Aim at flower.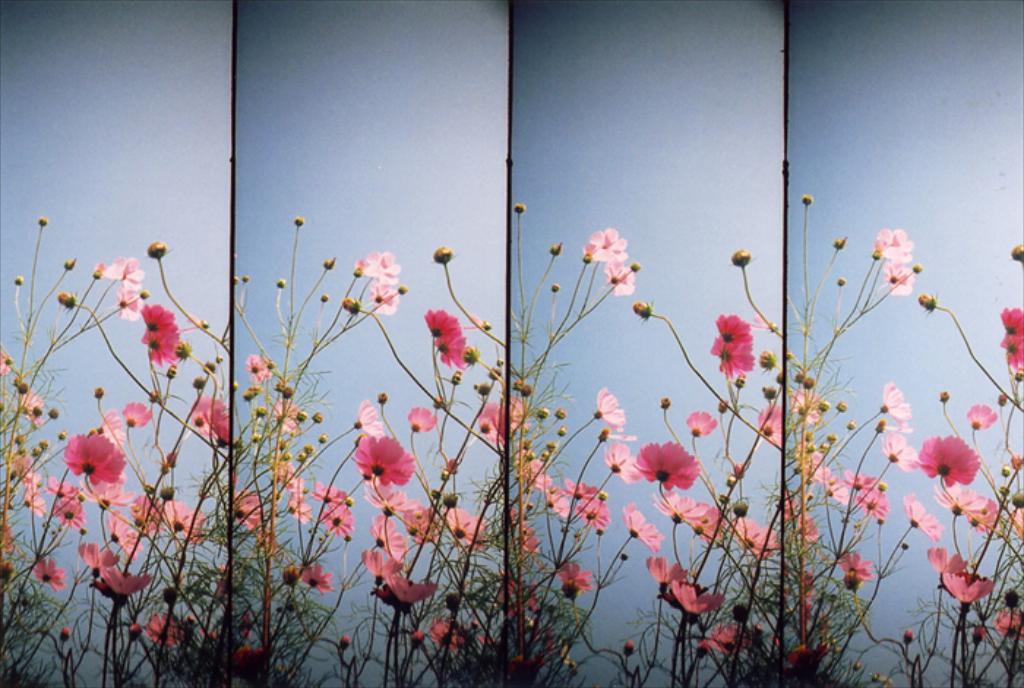
Aimed at crop(402, 280, 410, 296).
